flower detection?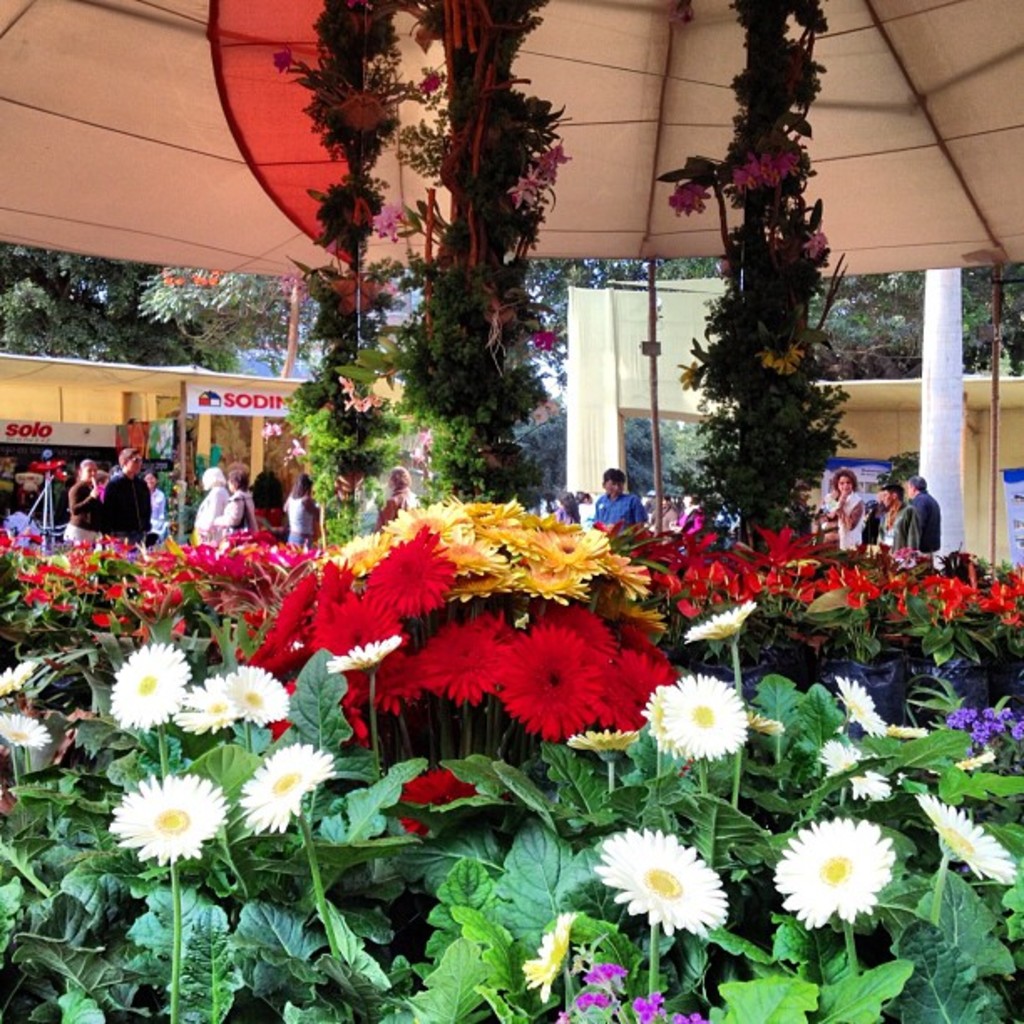
region(796, 228, 830, 264)
